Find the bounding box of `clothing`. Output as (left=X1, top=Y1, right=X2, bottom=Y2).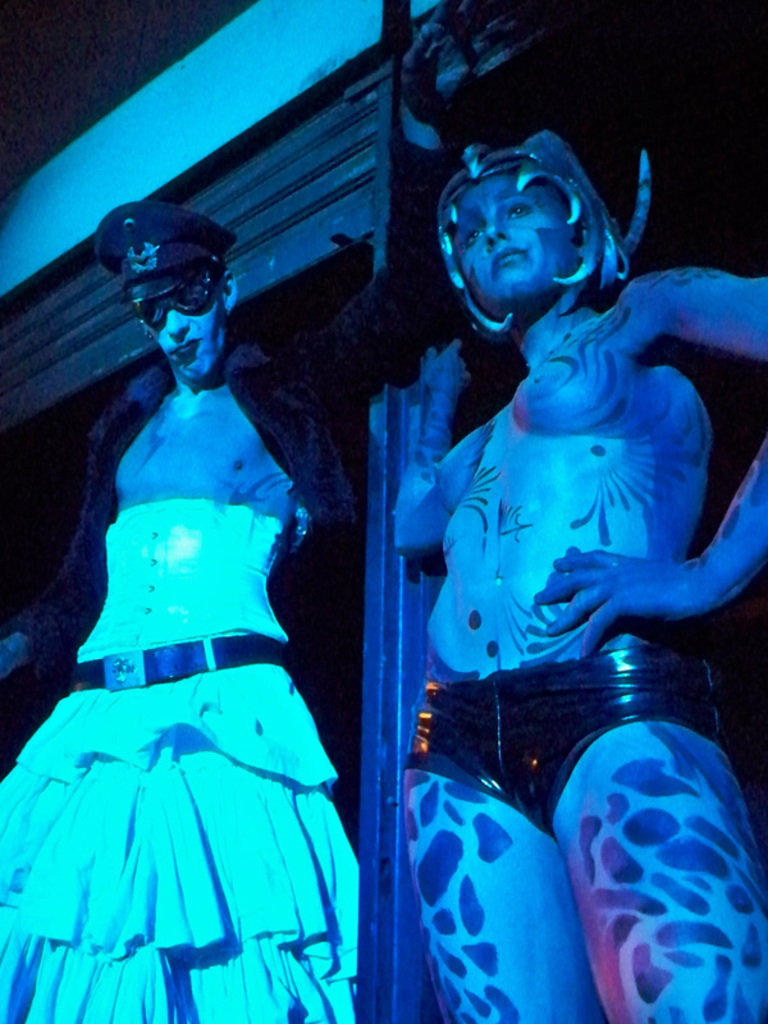
(left=404, top=645, right=726, bottom=849).
